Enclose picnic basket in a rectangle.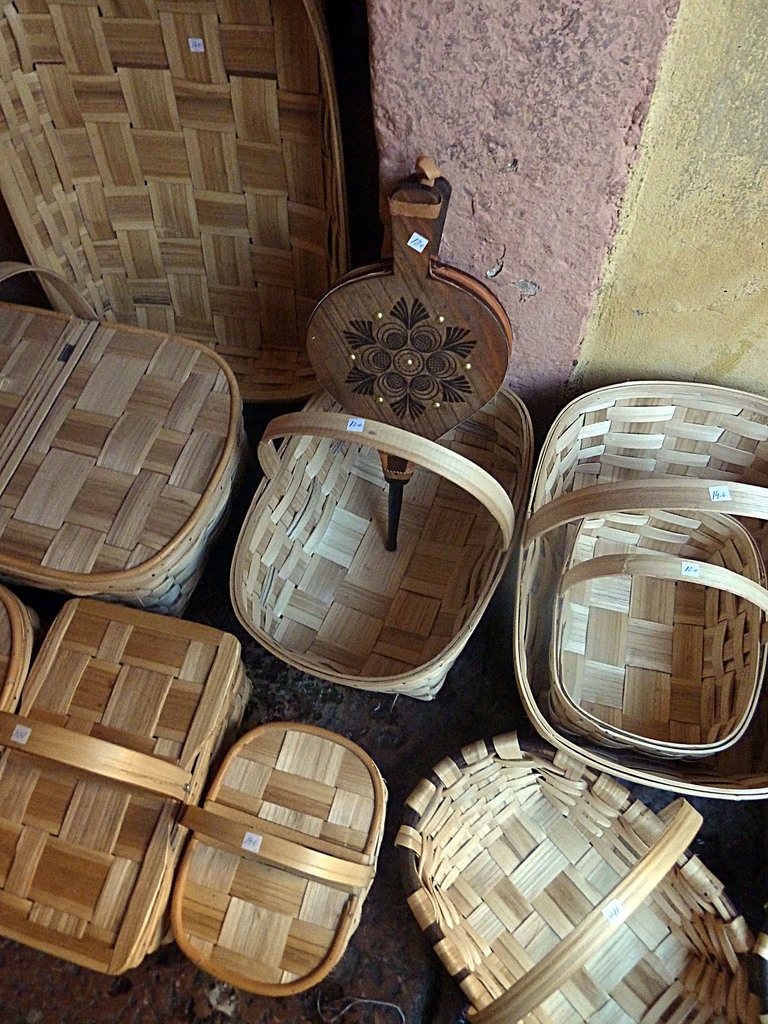
select_region(0, 259, 248, 620).
